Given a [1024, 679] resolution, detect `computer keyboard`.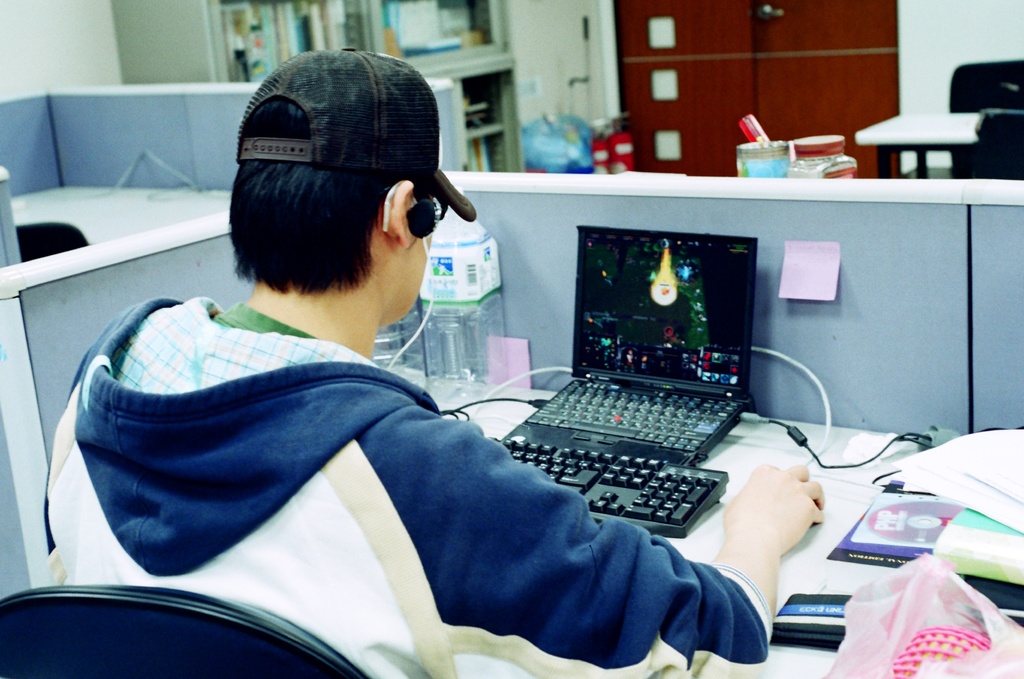
Rect(488, 433, 731, 537).
